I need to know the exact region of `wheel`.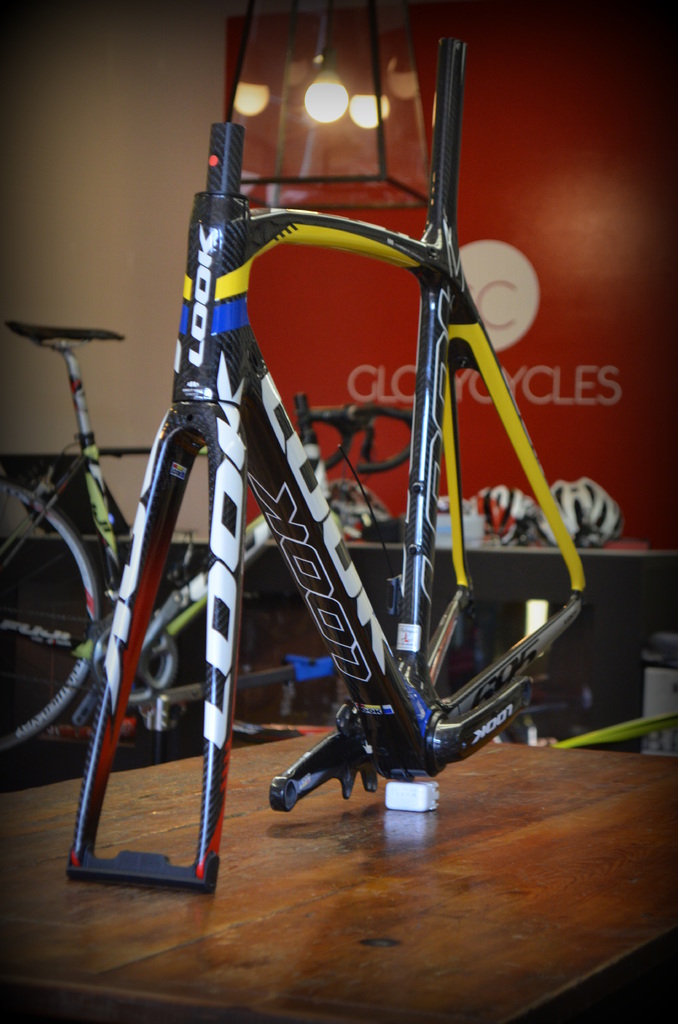
Region: (0, 481, 111, 751).
